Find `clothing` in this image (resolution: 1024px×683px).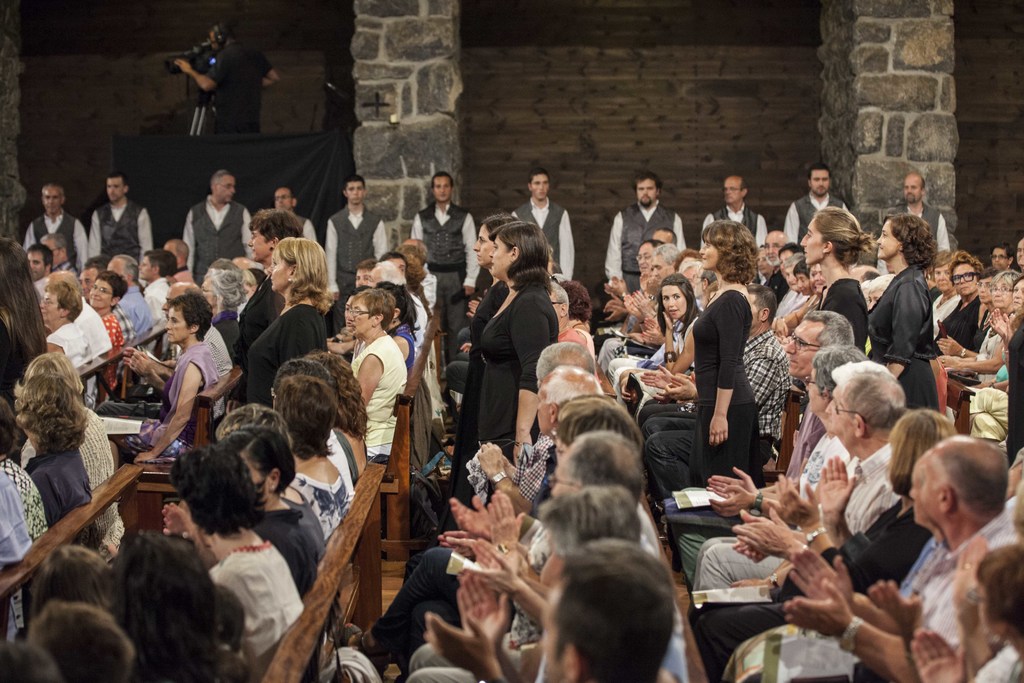
Rect(282, 445, 359, 553).
